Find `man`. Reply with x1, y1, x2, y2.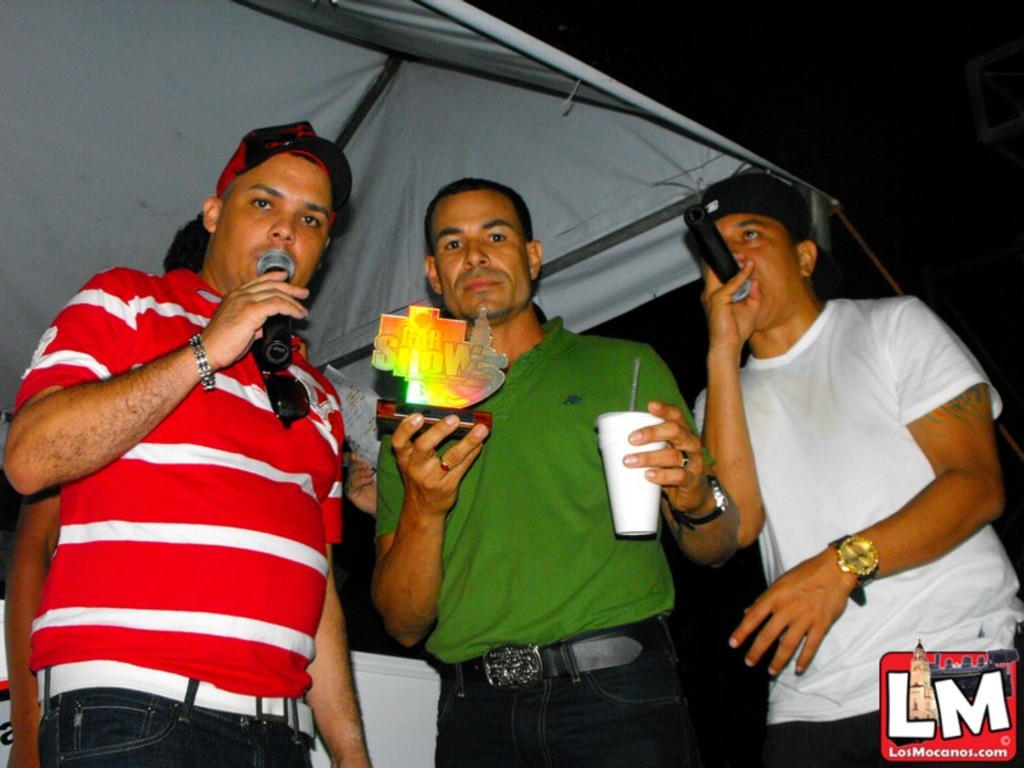
375, 174, 737, 767.
